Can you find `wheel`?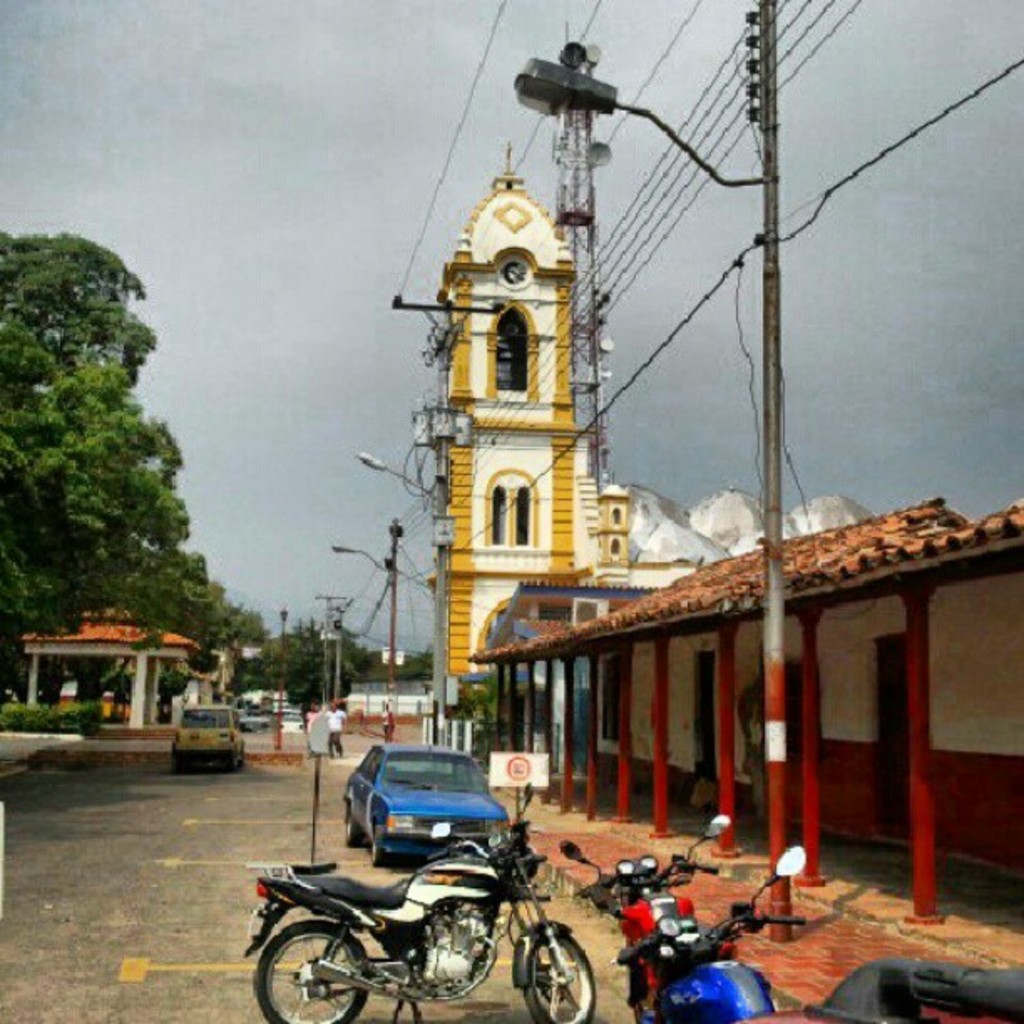
Yes, bounding box: BBox(263, 905, 356, 1022).
